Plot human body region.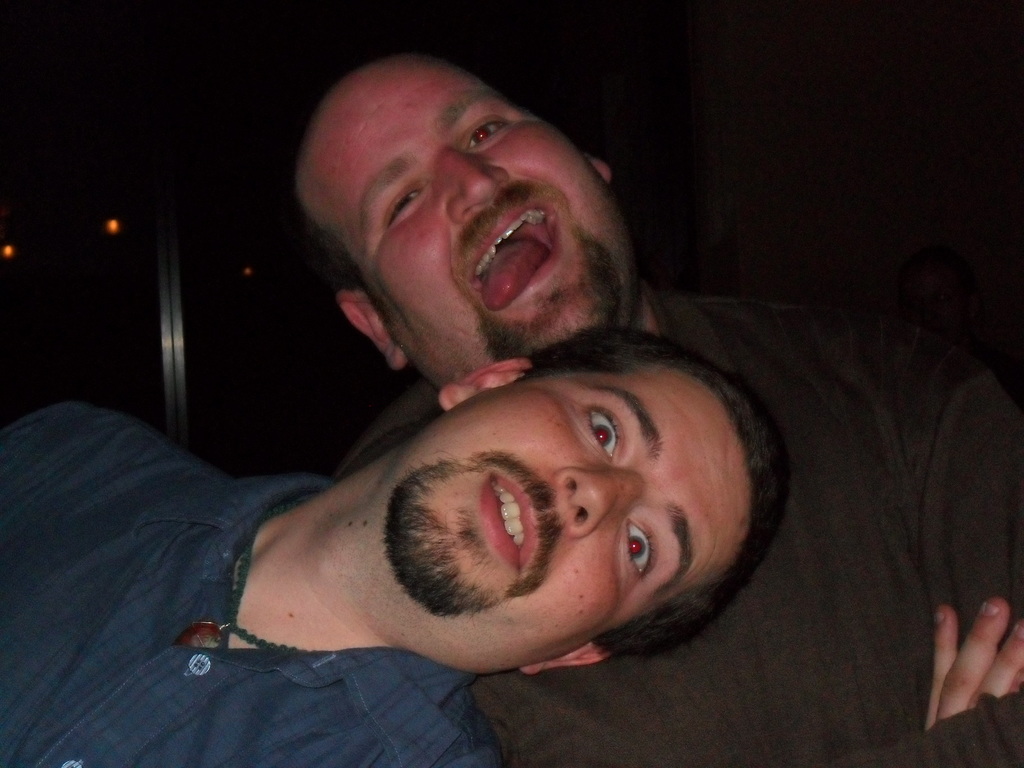
Plotted at 0:325:785:767.
